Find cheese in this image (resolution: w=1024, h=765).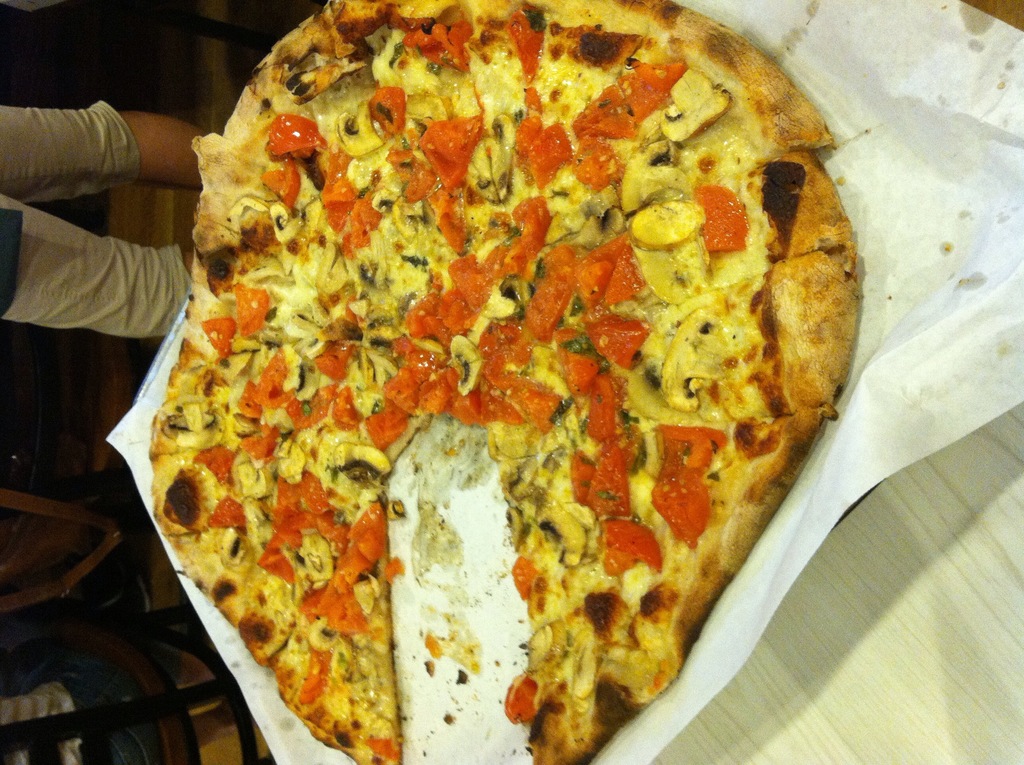
left=140, top=2, right=779, bottom=764.
